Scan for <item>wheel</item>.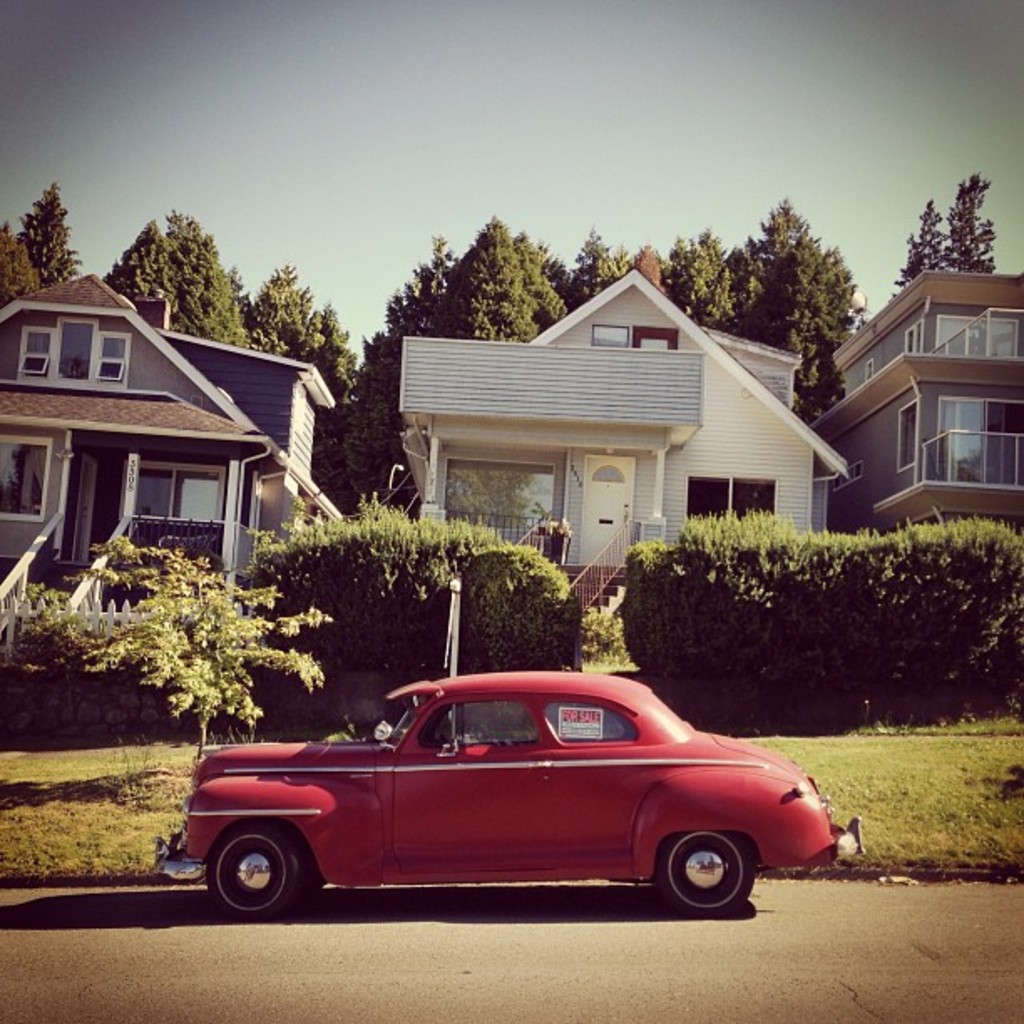
Scan result: [x1=651, y1=832, x2=755, y2=917].
